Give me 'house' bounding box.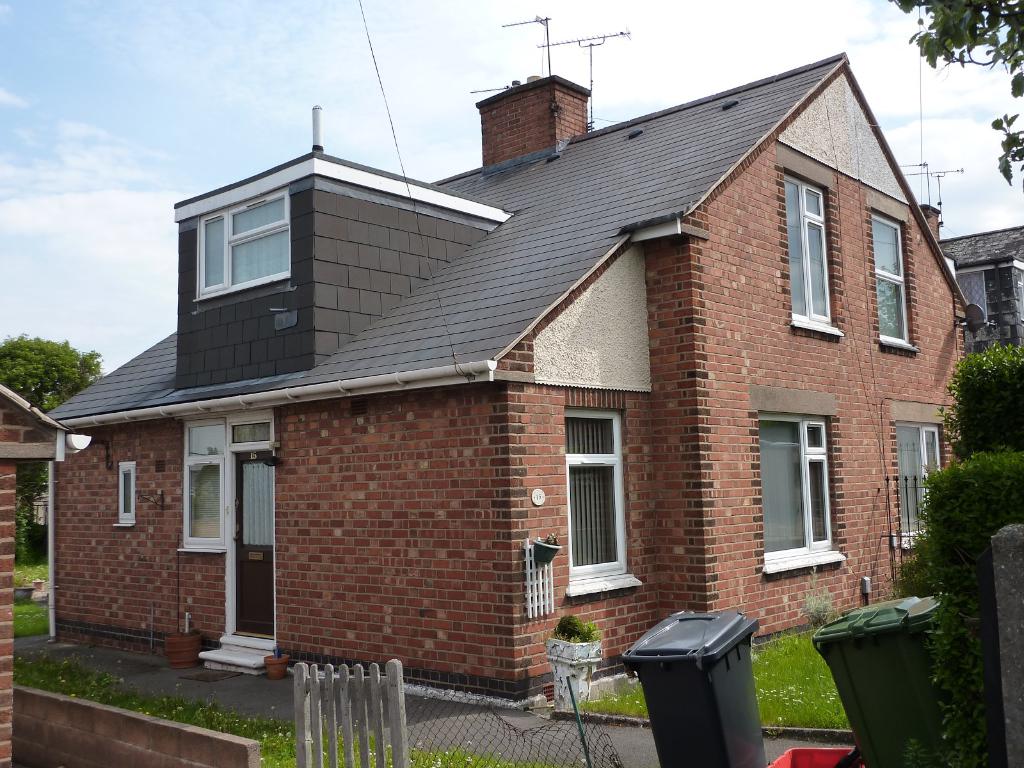
<box>45,52,984,710</box>.
